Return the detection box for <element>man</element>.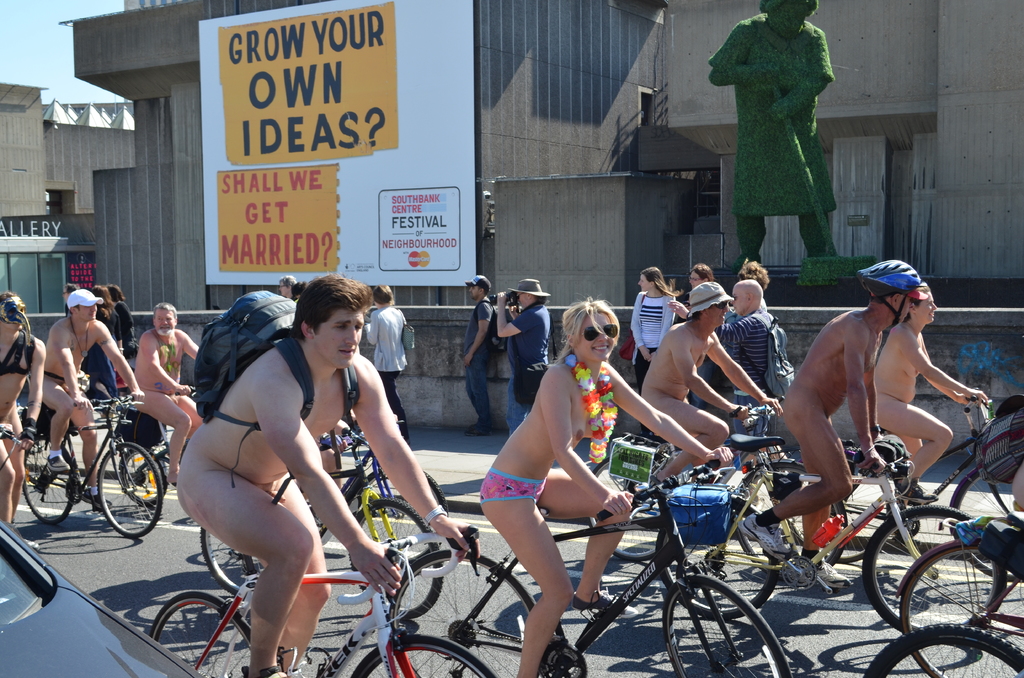
<box>671,280,777,437</box>.
